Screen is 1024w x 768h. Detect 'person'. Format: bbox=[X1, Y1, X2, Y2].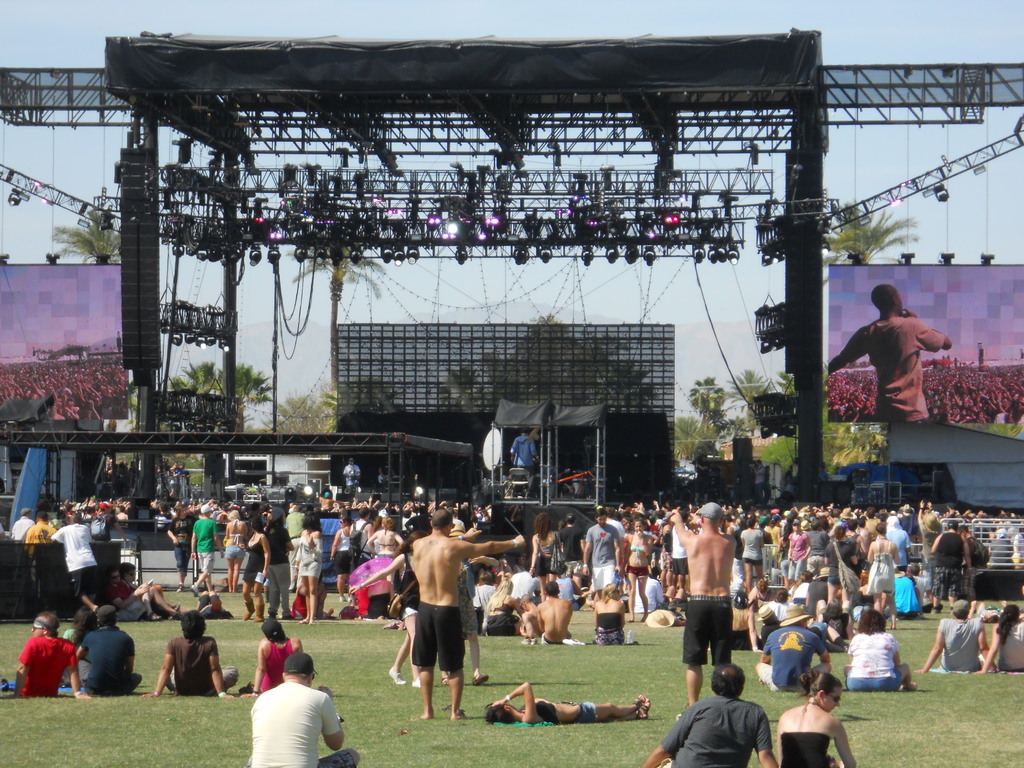
bbox=[412, 508, 525, 719].
